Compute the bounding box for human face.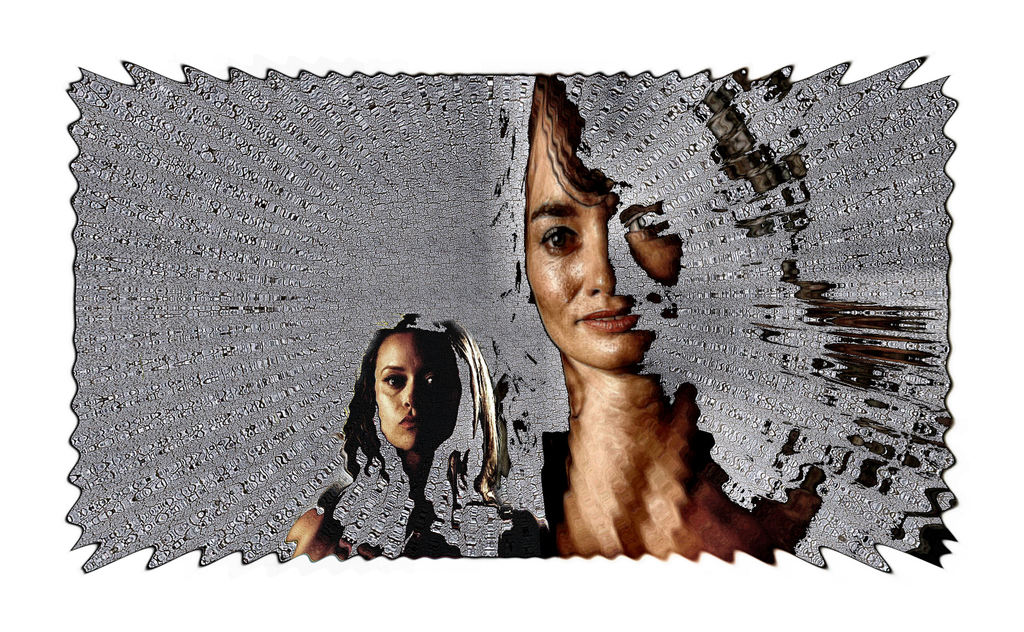
bbox=[368, 331, 453, 450].
